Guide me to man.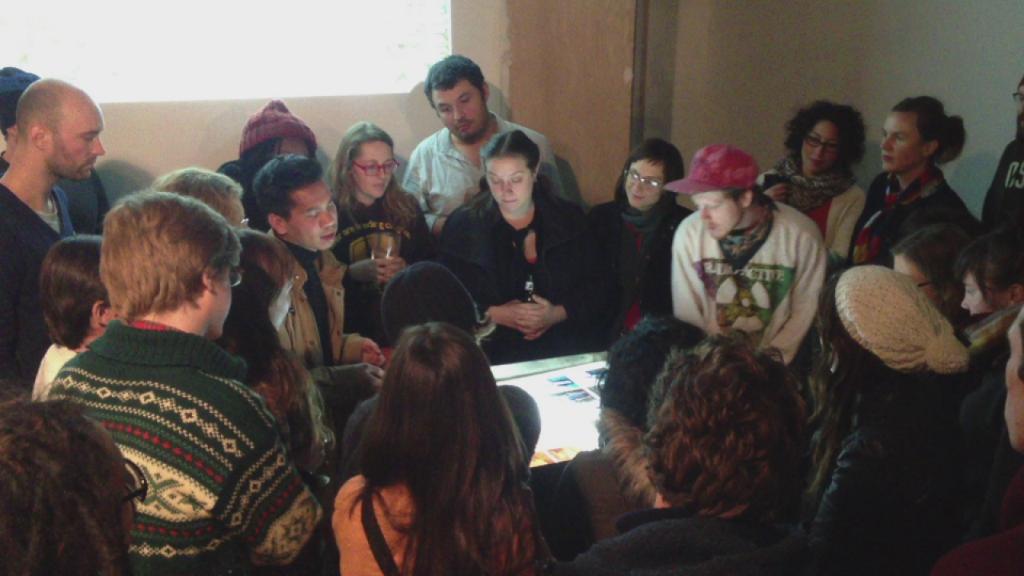
Guidance: bbox(668, 144, 881, 390).
